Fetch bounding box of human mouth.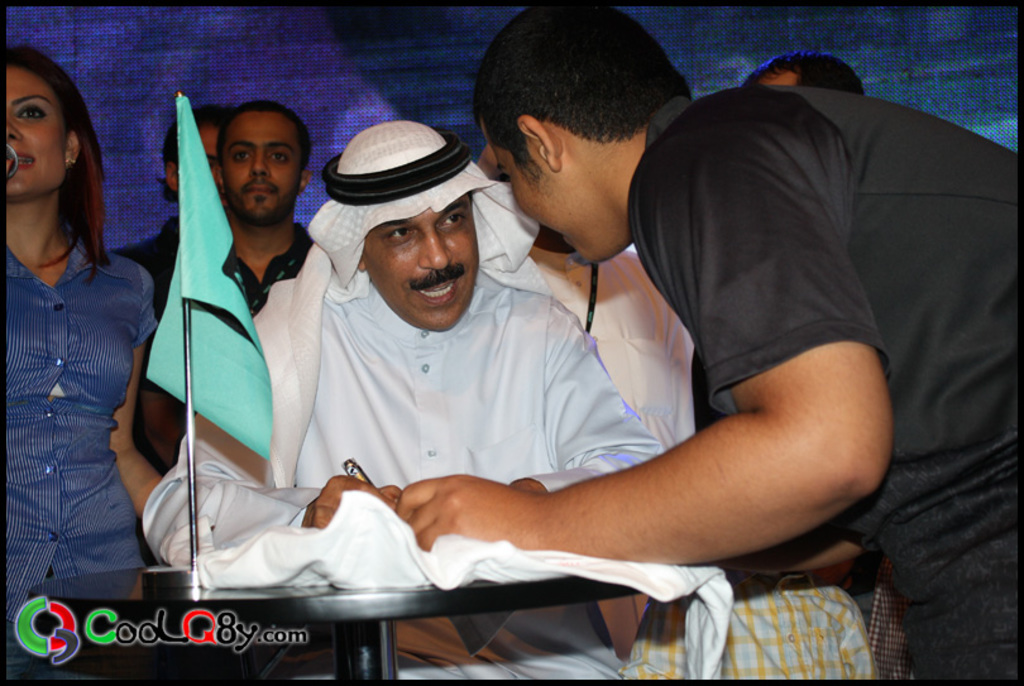
Bbox: pyautogui.locateOnScreen(16, 150, 40, 172).
